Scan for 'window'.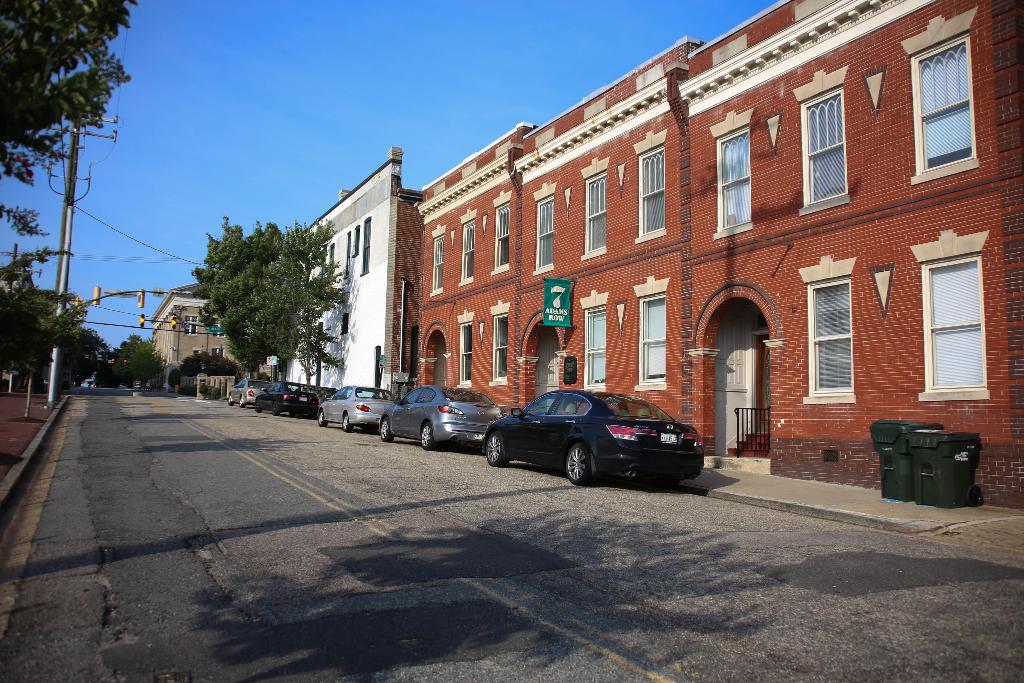
Scan result: pyautogui.locateOnScreen(452, 308, 476, 388).
